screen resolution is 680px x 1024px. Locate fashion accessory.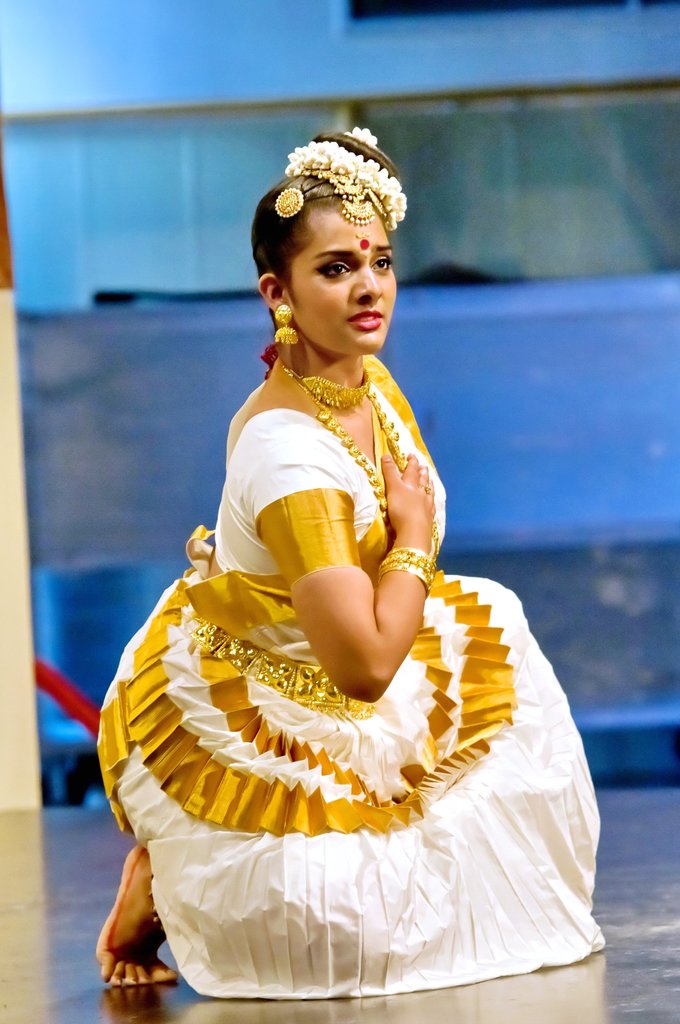
[x1=304, y1=169, x2=378, y2=230].
